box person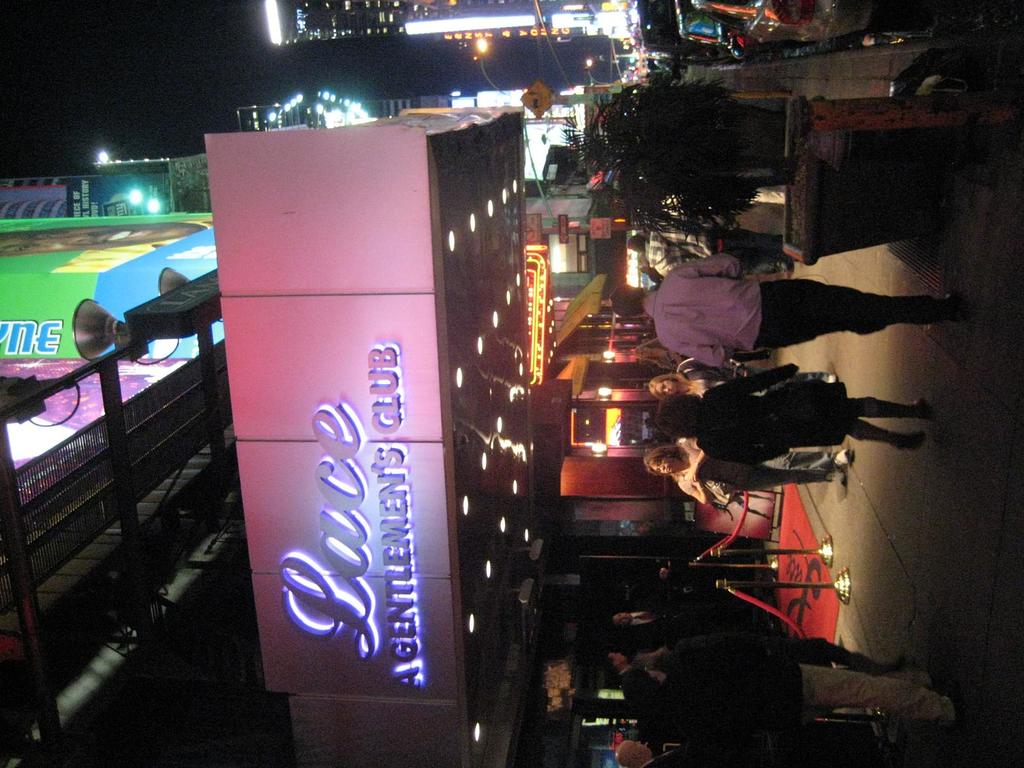
[x1=615, y1=737, x2=883, y2=767]
